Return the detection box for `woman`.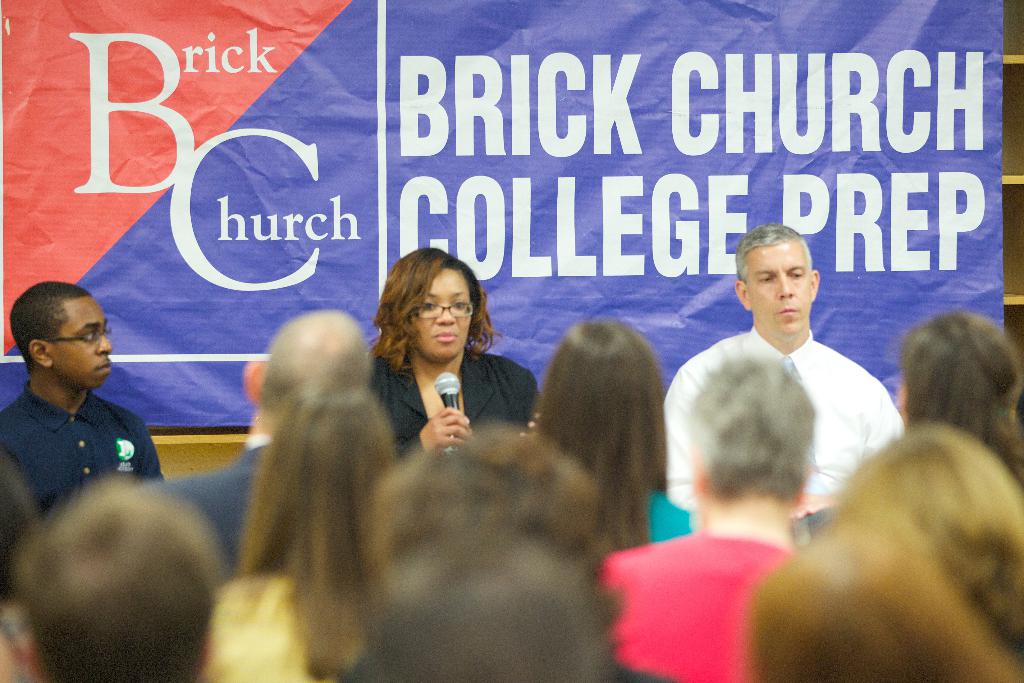
(left=893, top=318, right=1023, bottom=483).
